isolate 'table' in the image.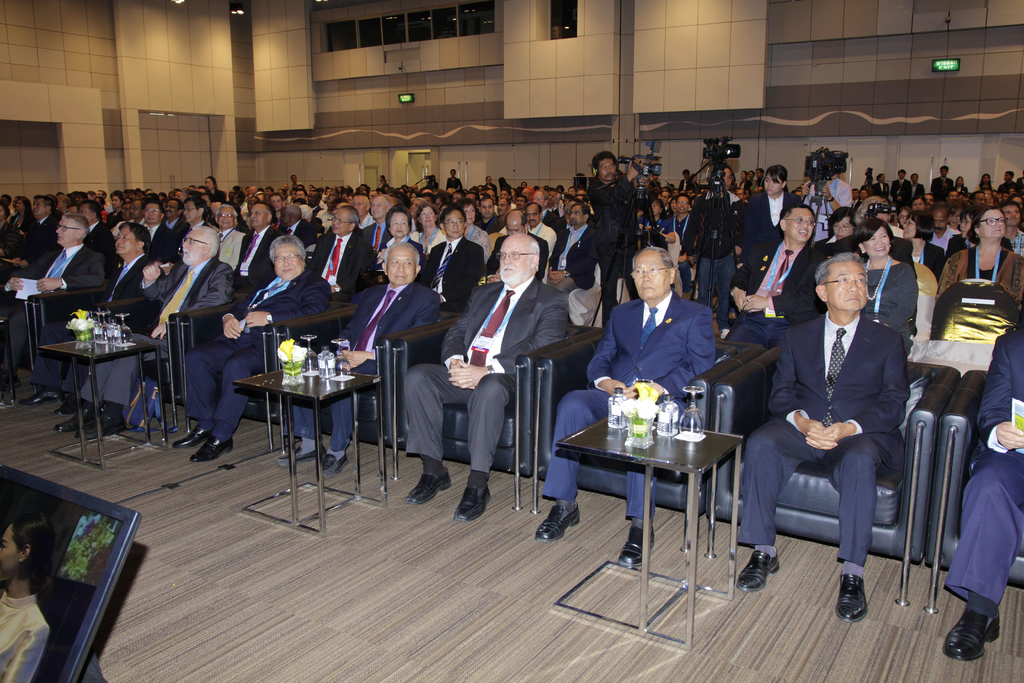
Isolated region: x1=559, y1=411, x2=746, y2=655.
